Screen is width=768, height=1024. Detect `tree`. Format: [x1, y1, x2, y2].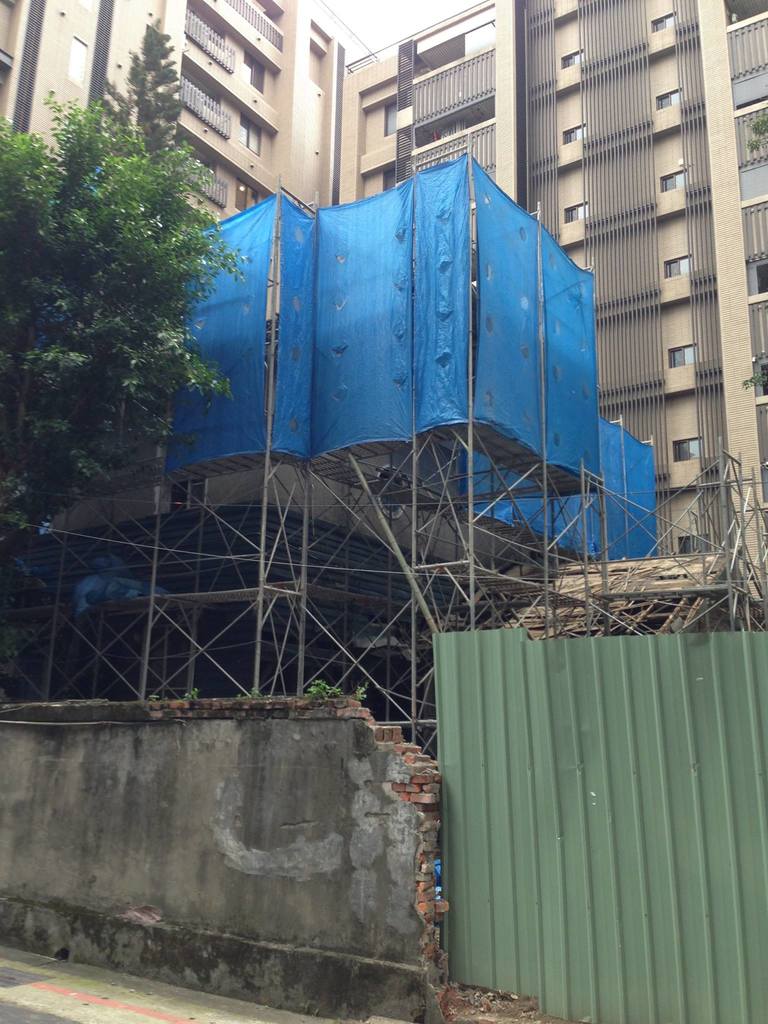
[96, 13, 187, 171].
